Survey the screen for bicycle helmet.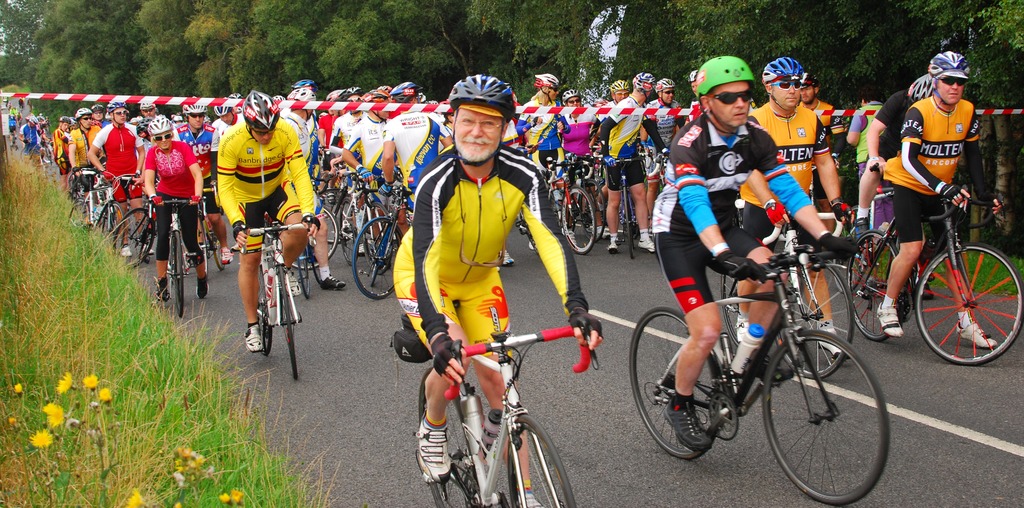
Survey found: BBox(535, 70, 556, 87).
